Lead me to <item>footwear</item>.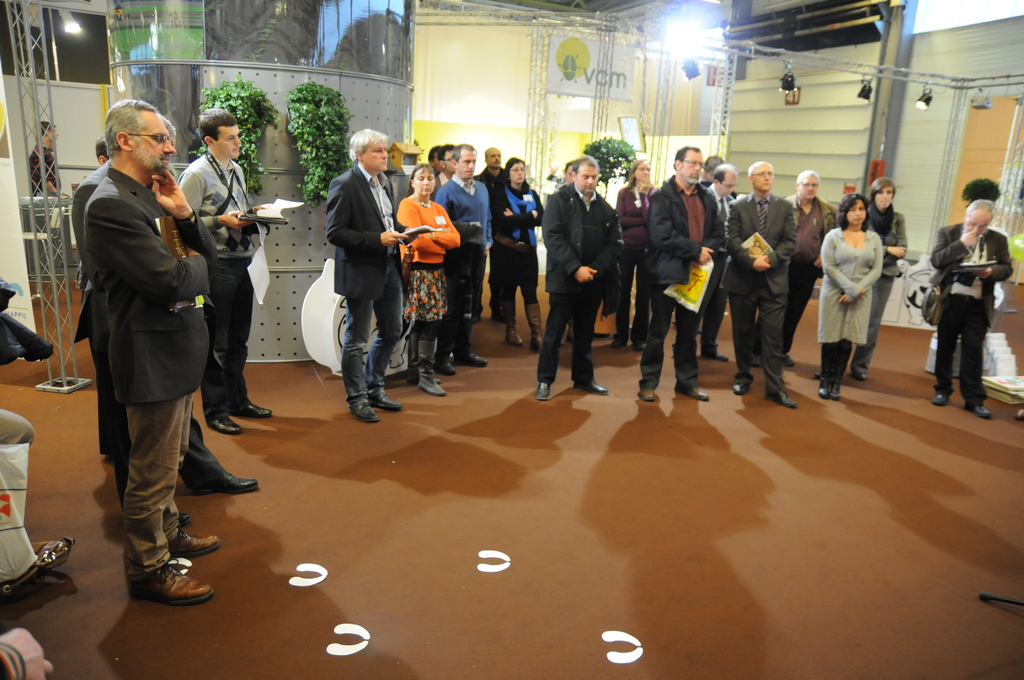
Lead to x1=710 y1=353 x2=727 y2=360.
